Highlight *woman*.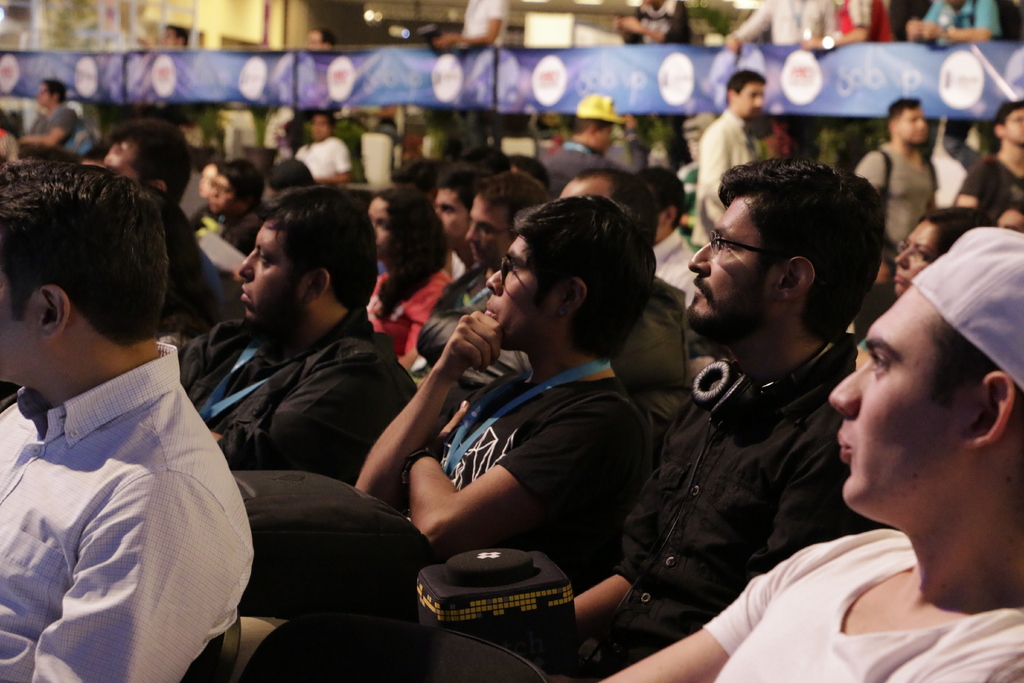
Highlighted region: x1=364, y1=185, x2=455, y2=374.
